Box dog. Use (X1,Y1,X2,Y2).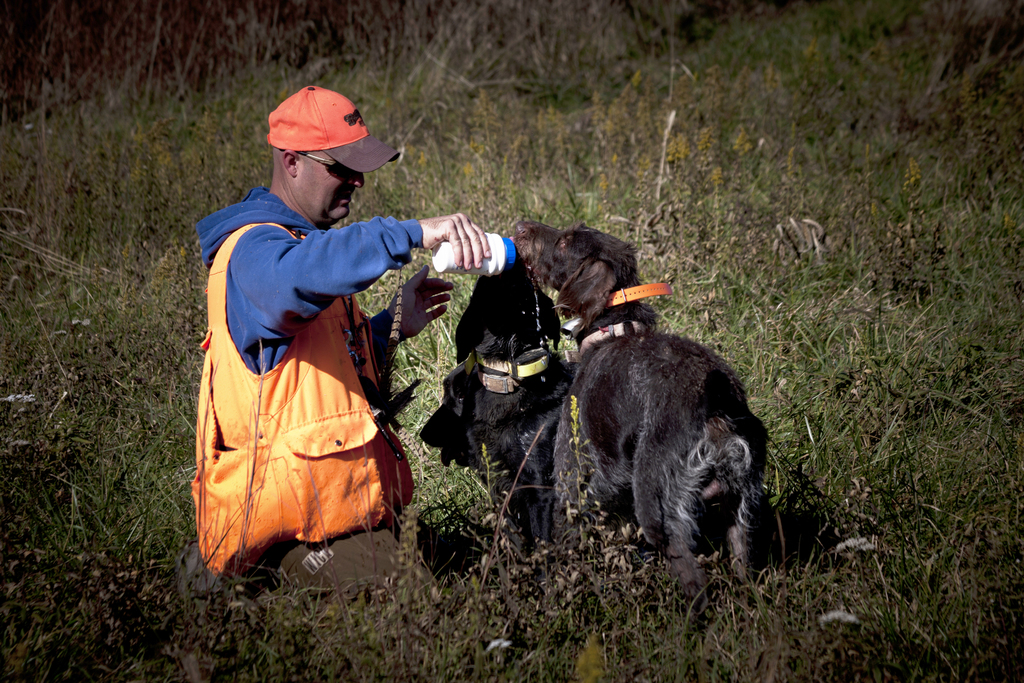
(513,222,773,661).
